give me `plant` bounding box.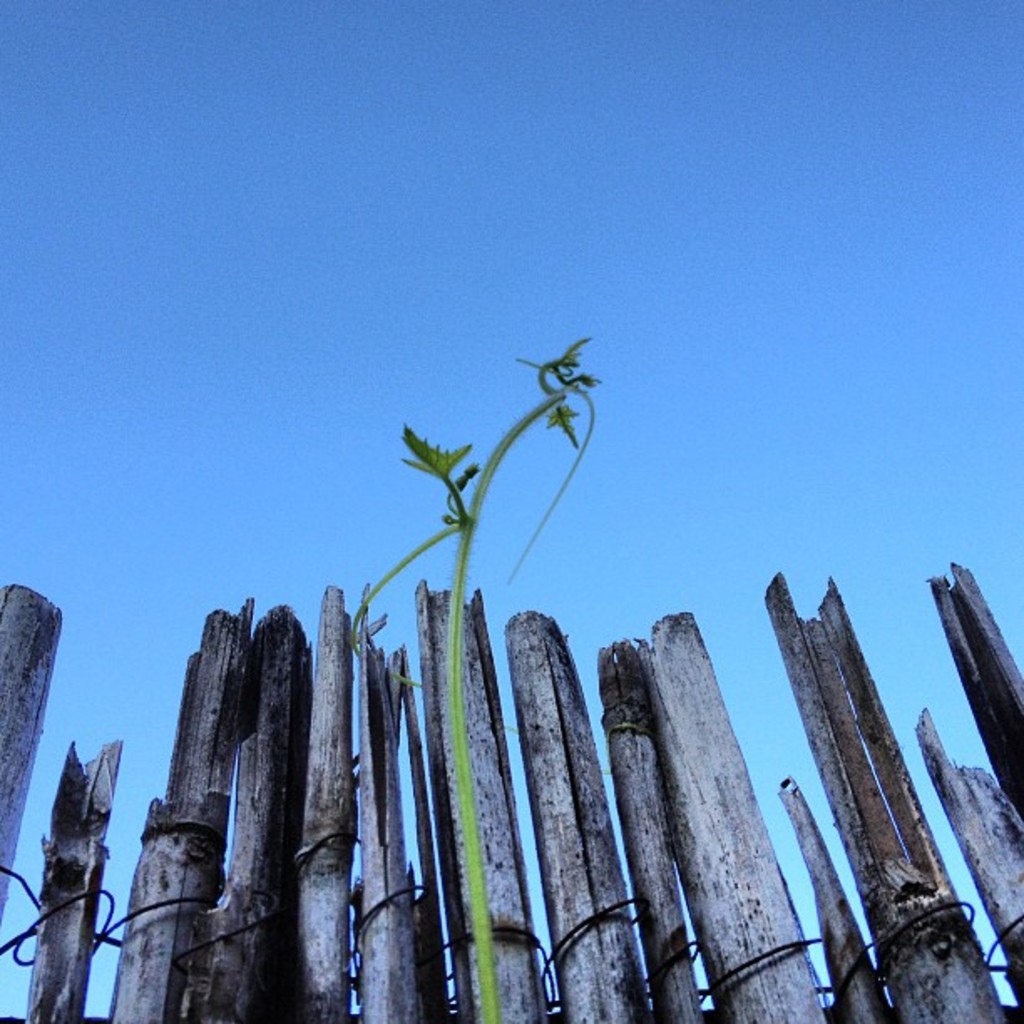
<box>348,331,594,1022</box>.
